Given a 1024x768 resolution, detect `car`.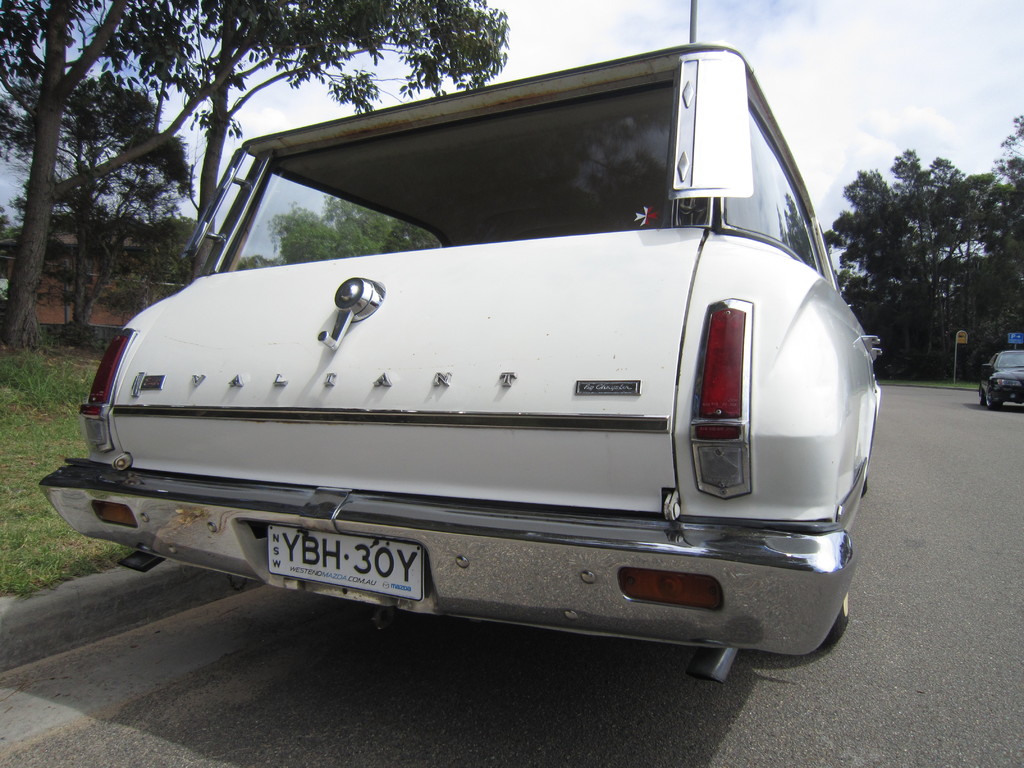
BBox(36, 44, 890, 684).
